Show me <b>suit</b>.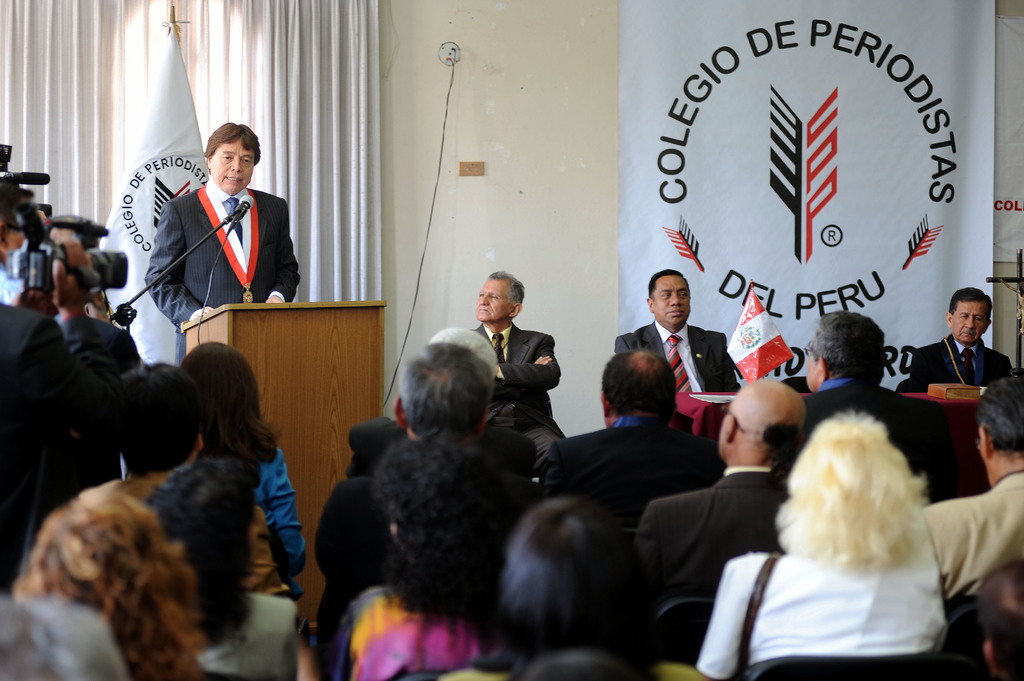
<b>suit</b> is here: BBox(46, 312, 143, 482).
